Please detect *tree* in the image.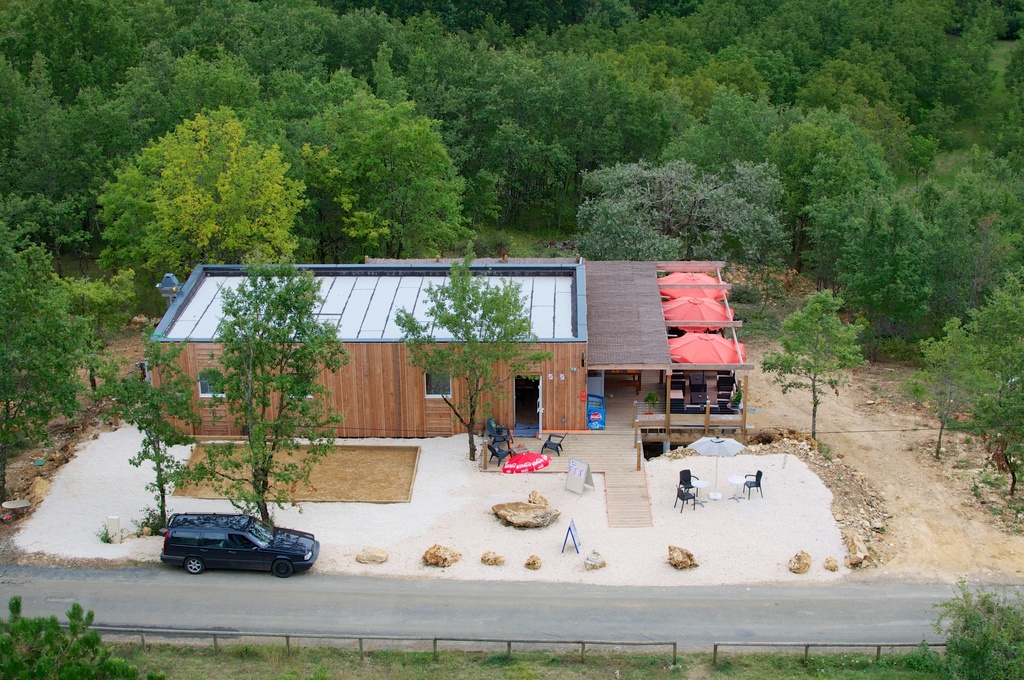
x1=396 y1=252 x2=555 y2=462.
